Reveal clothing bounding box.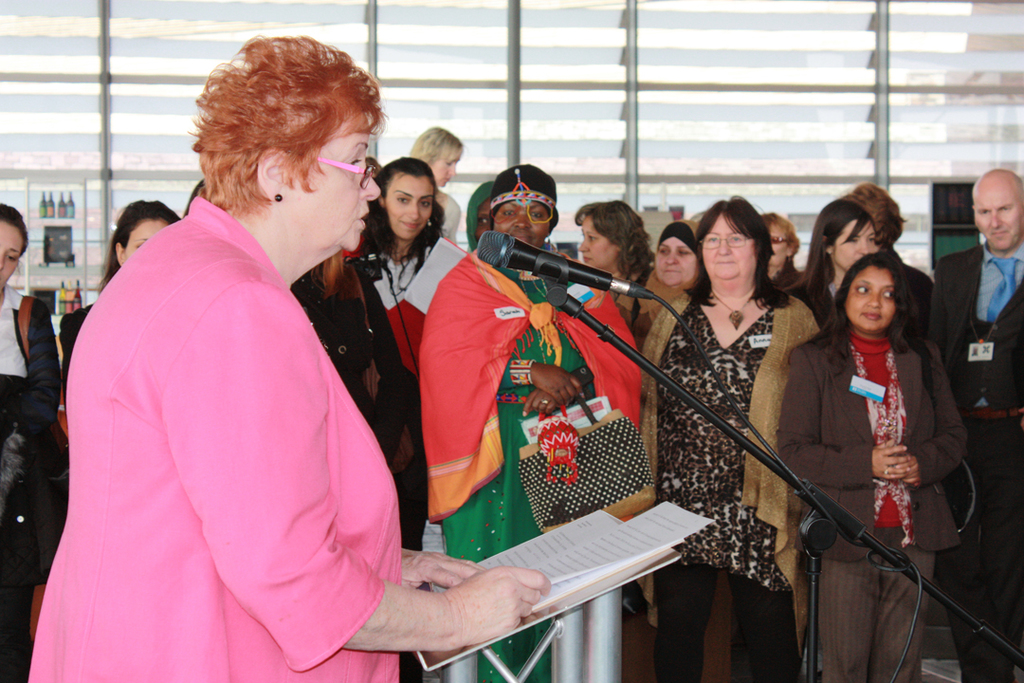
Revealed: region(354, 235, 433, 378).
